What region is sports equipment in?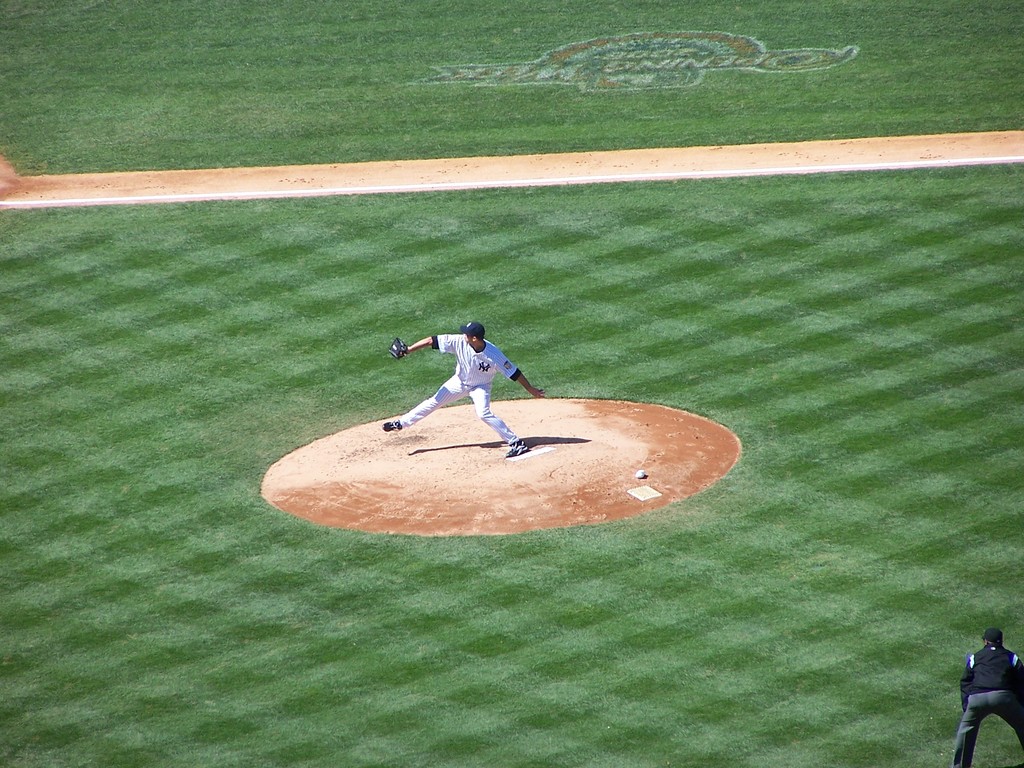
x1=457 y1=321 x2=486 y2=339.
